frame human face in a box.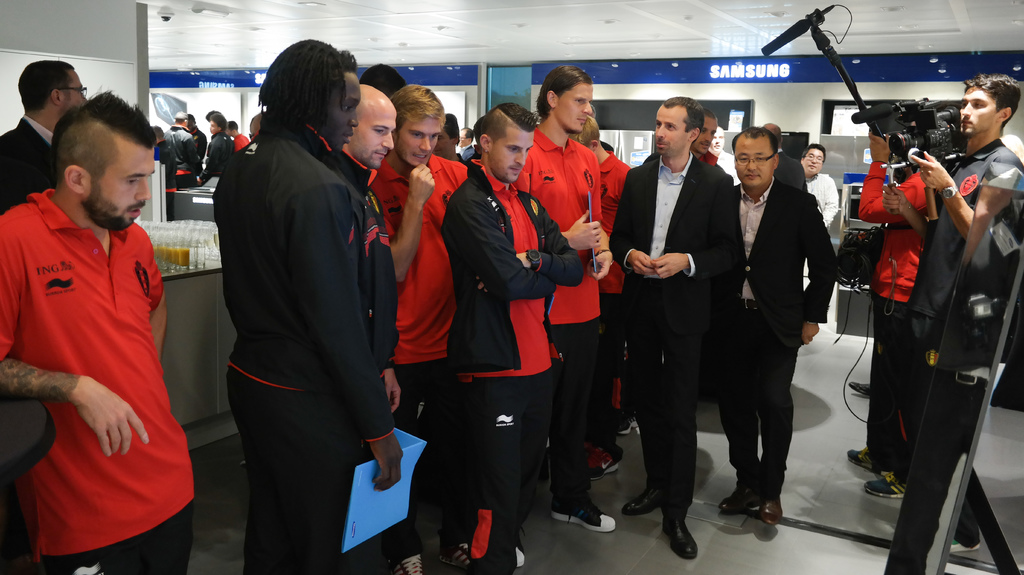
crop(90, 136, 152, 232).
